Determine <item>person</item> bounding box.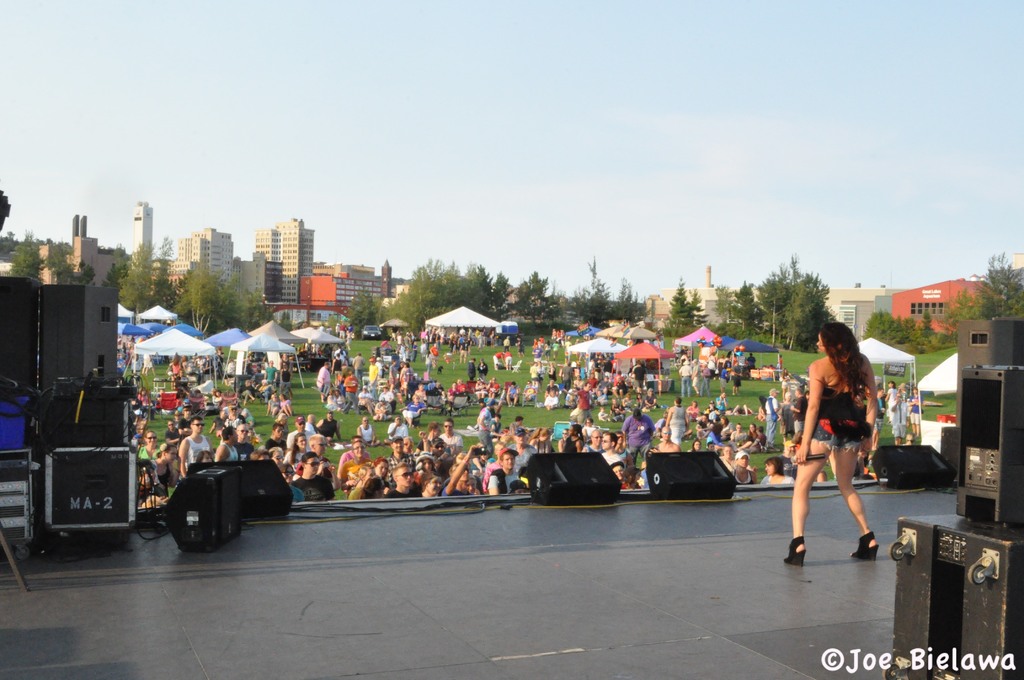
Determined: region(502, 352, 513, 369).
